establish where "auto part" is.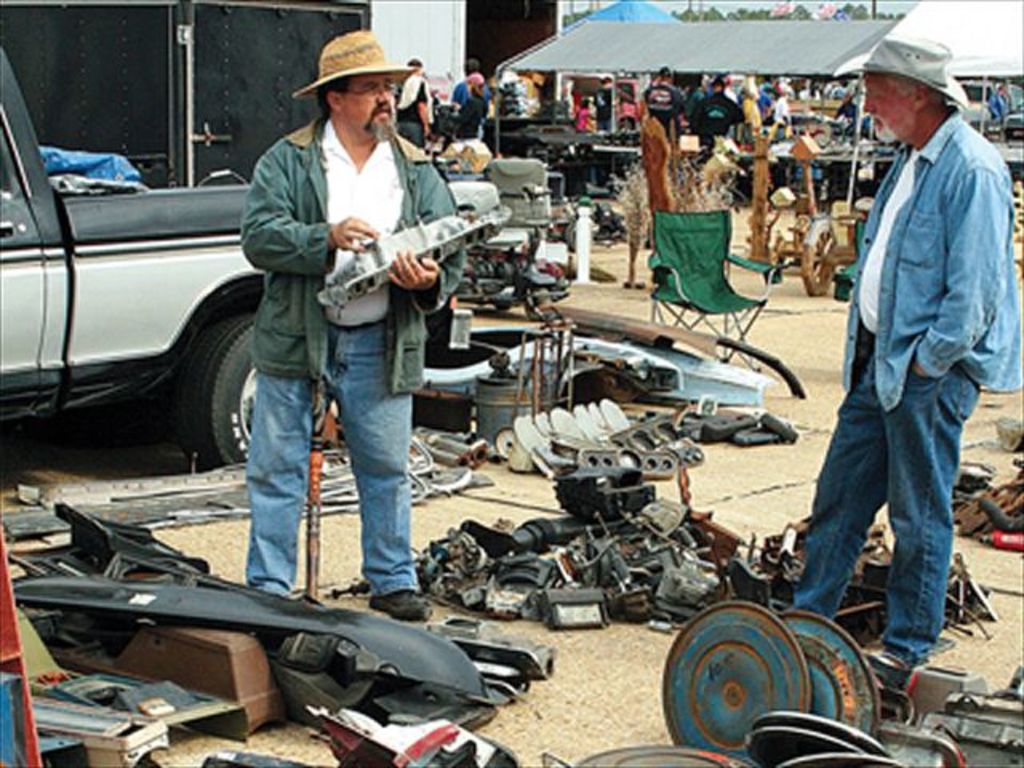
Established at detection(869, 645, 1022, 766).
